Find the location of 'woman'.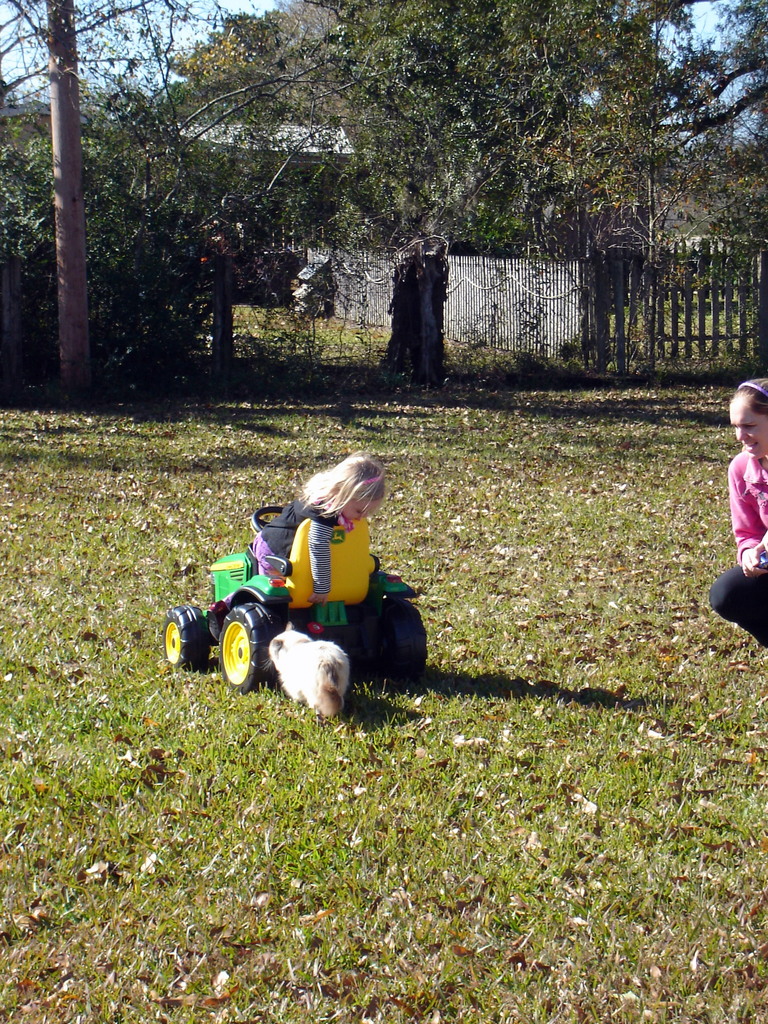
Location: box(705, 377, 767, 655).
